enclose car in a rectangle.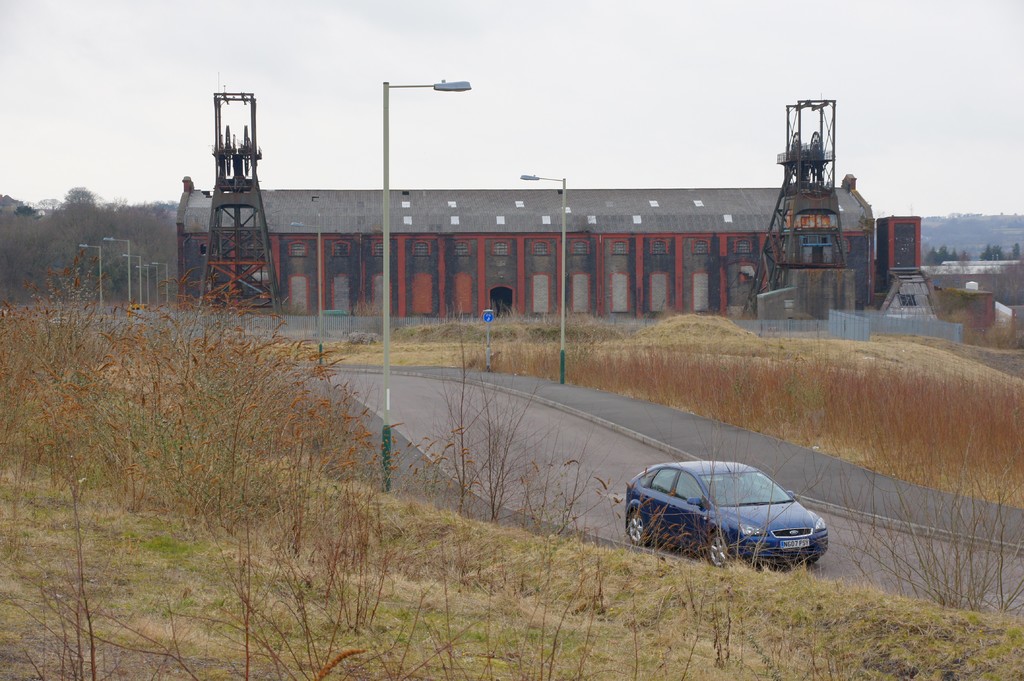
Rect(623, 460, 836, 570).
